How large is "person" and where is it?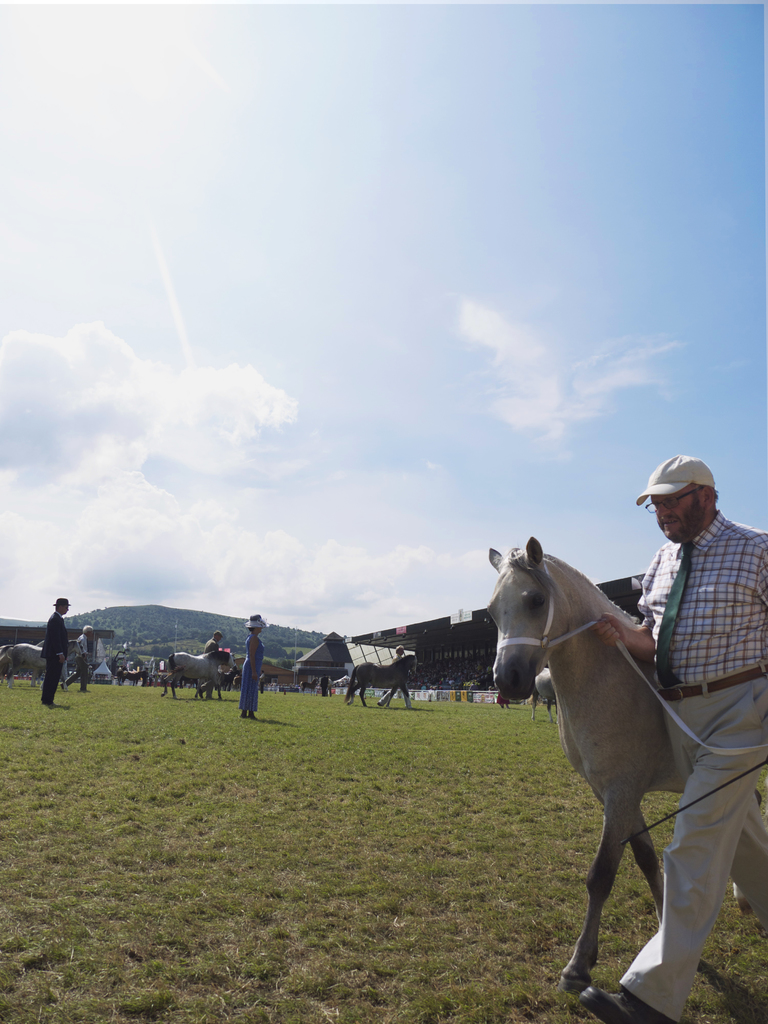
Bounding box: 62 624 90 691.
